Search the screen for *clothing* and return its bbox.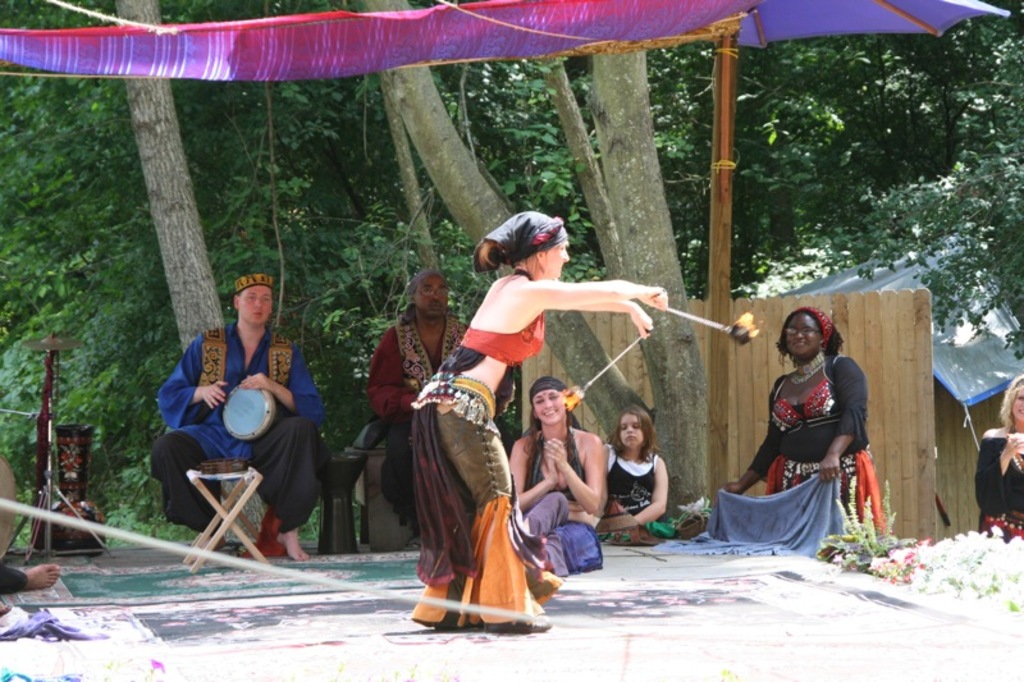
Found: <bbox>742, 347, 888, 543</bbox>.
